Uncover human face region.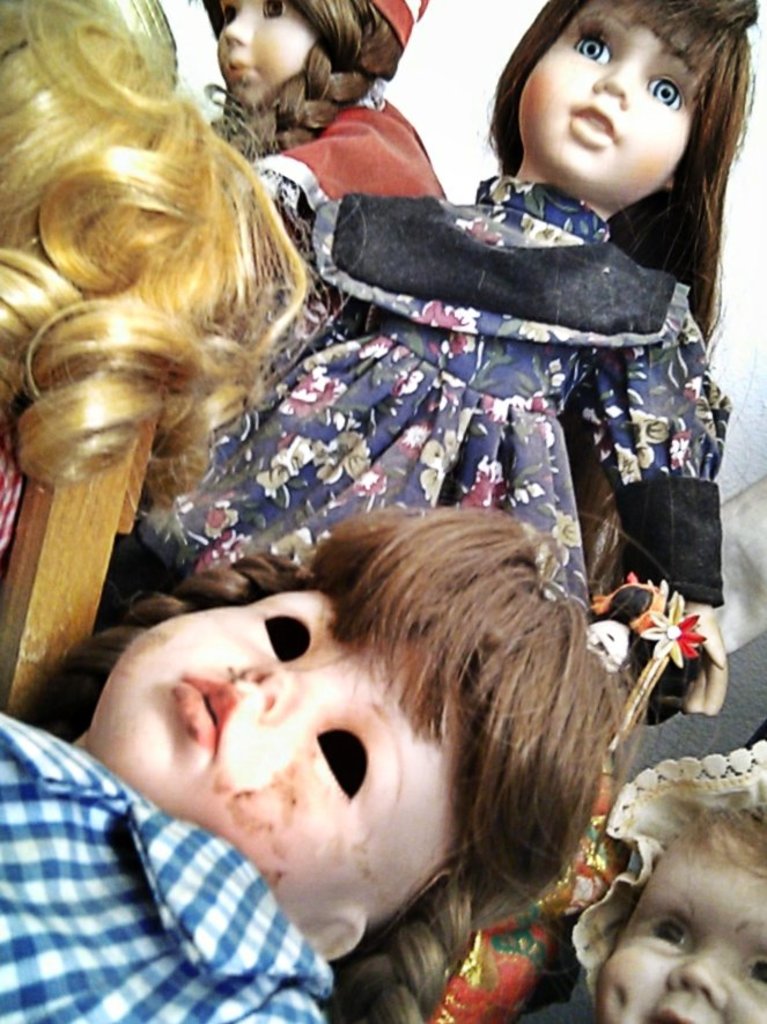
Uncovered: x1=93, y1=583, x2=465, y2=922.
